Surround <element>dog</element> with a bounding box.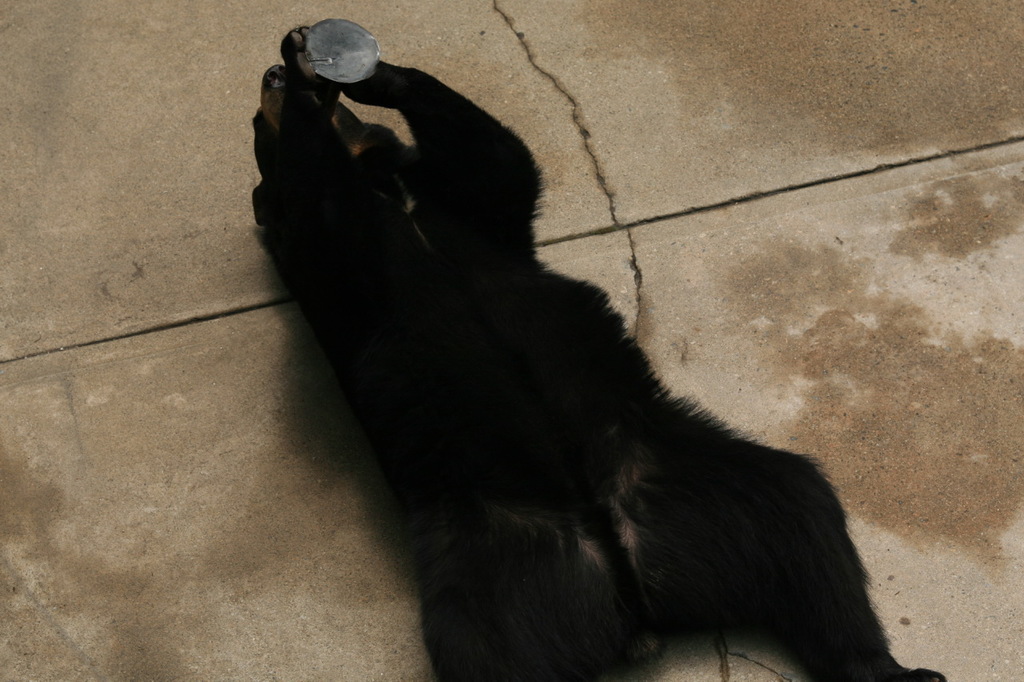
251, 24, 946, 681.
